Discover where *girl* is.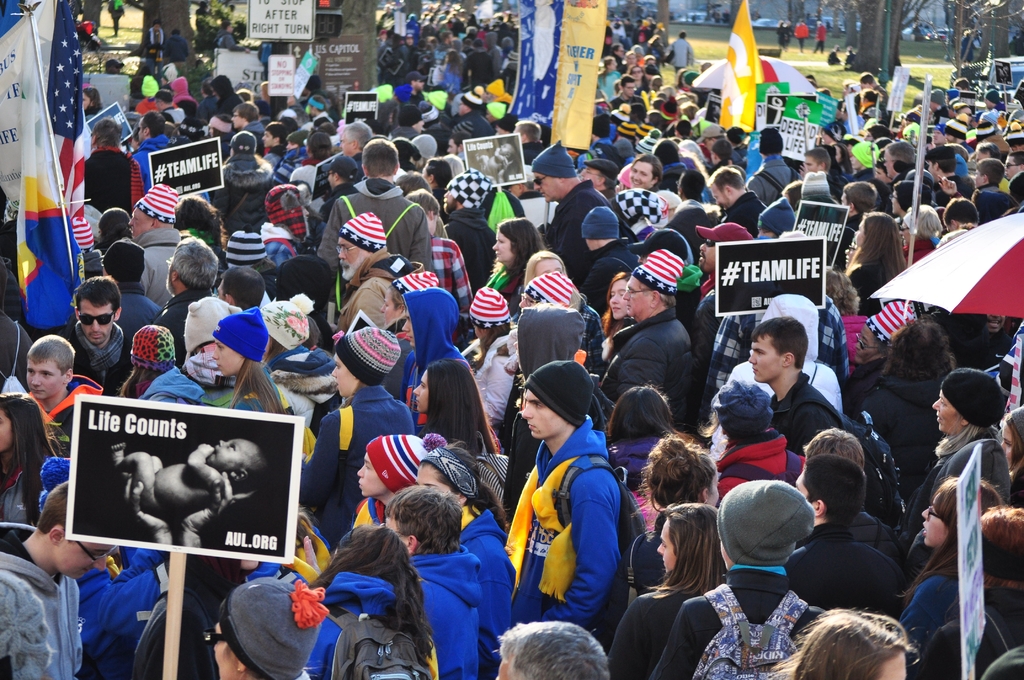
Discovered at pyautogui.locateOnScreen(892, 469, 1007, 667).
